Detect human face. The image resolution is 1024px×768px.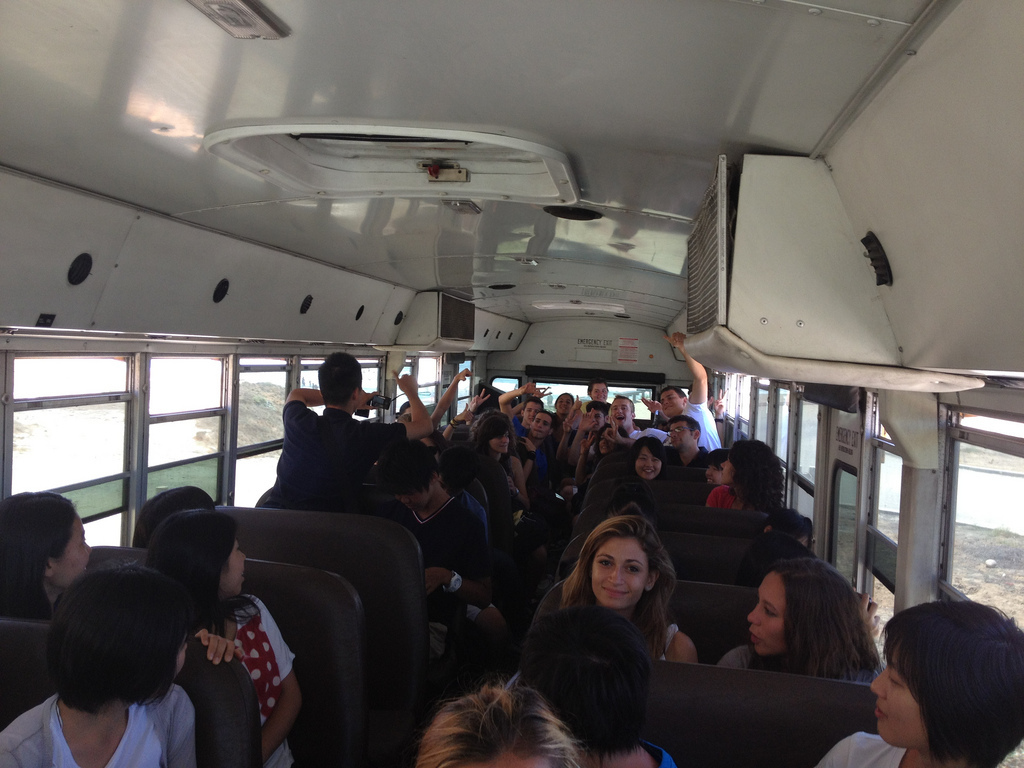
[left=225, top=543, right=251, bottom=599].
